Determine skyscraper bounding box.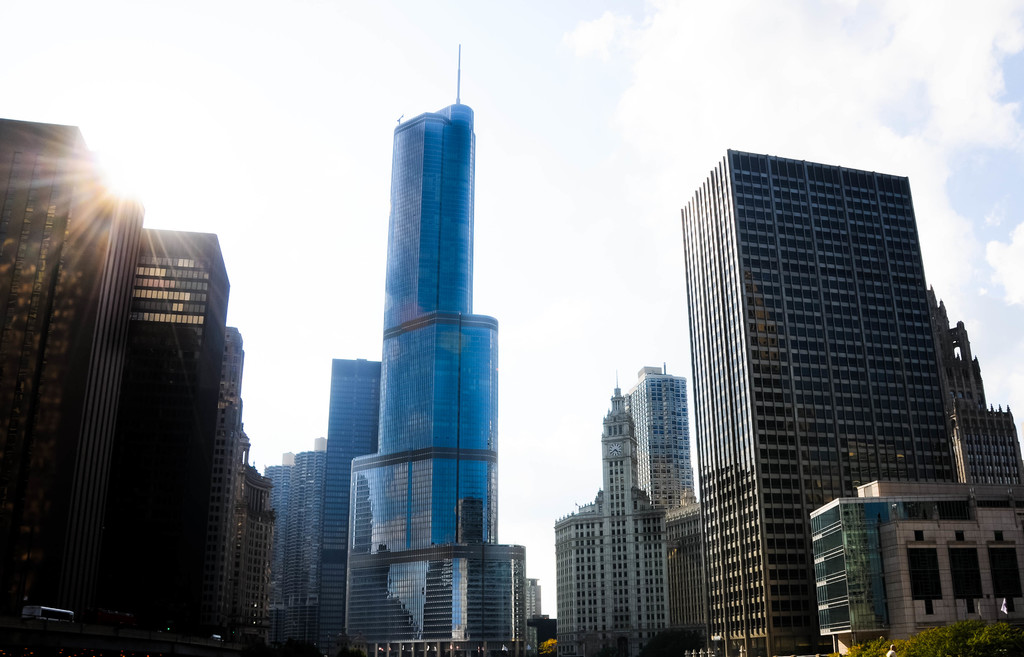
Determined: x1=321, y1=358, x2=376, y2=656.
